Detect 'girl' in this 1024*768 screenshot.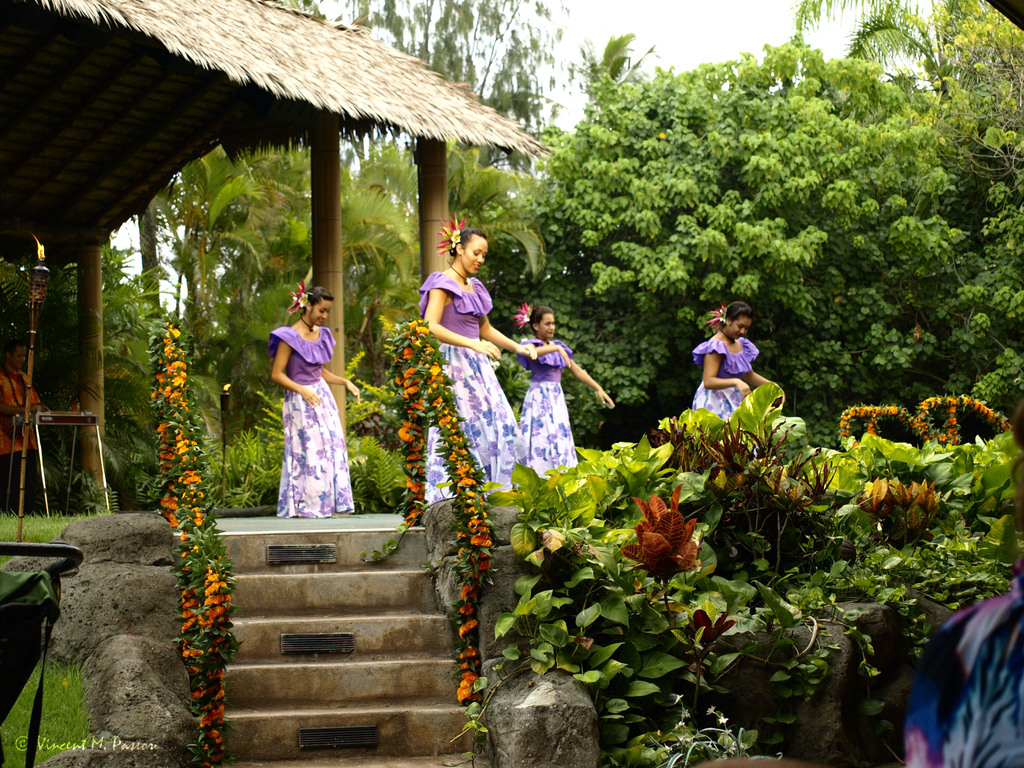
Detection: {"left": 516, "top": 307, "right": 616, "bottom": 480}.
